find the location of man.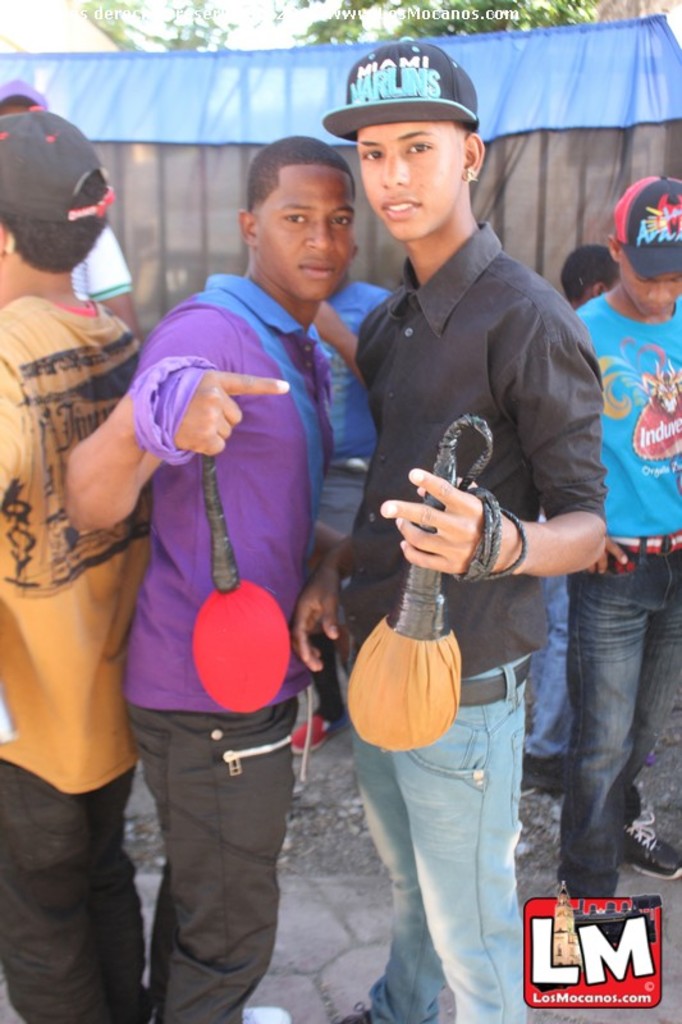
Location: select_region(298, 70, 594, 931).
